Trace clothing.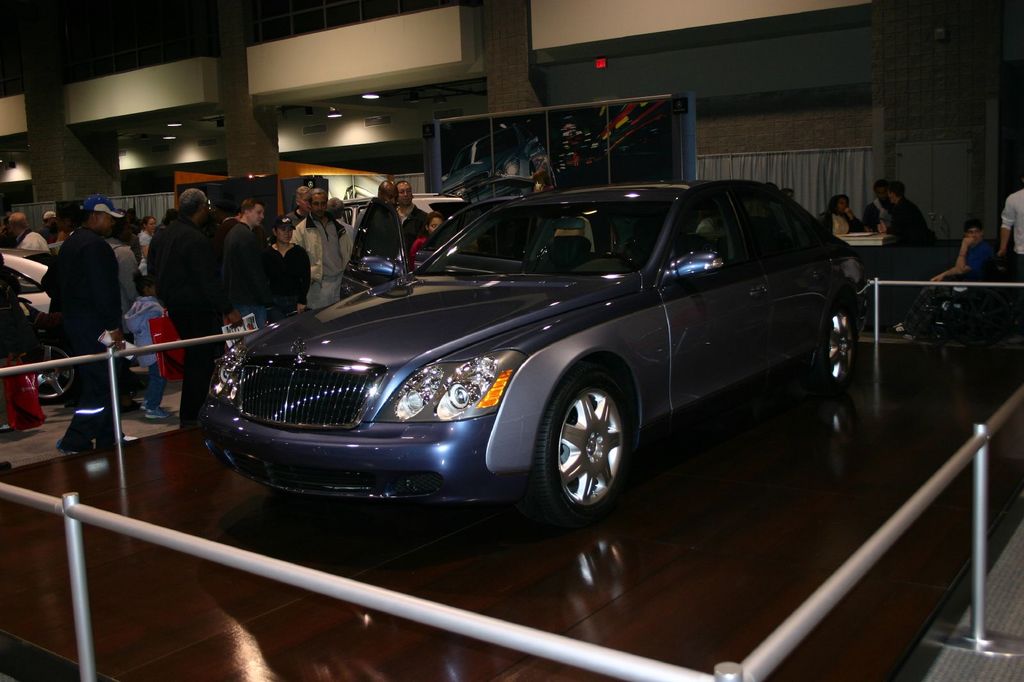
Traced to bbox=[122, 293, 168, 411].
